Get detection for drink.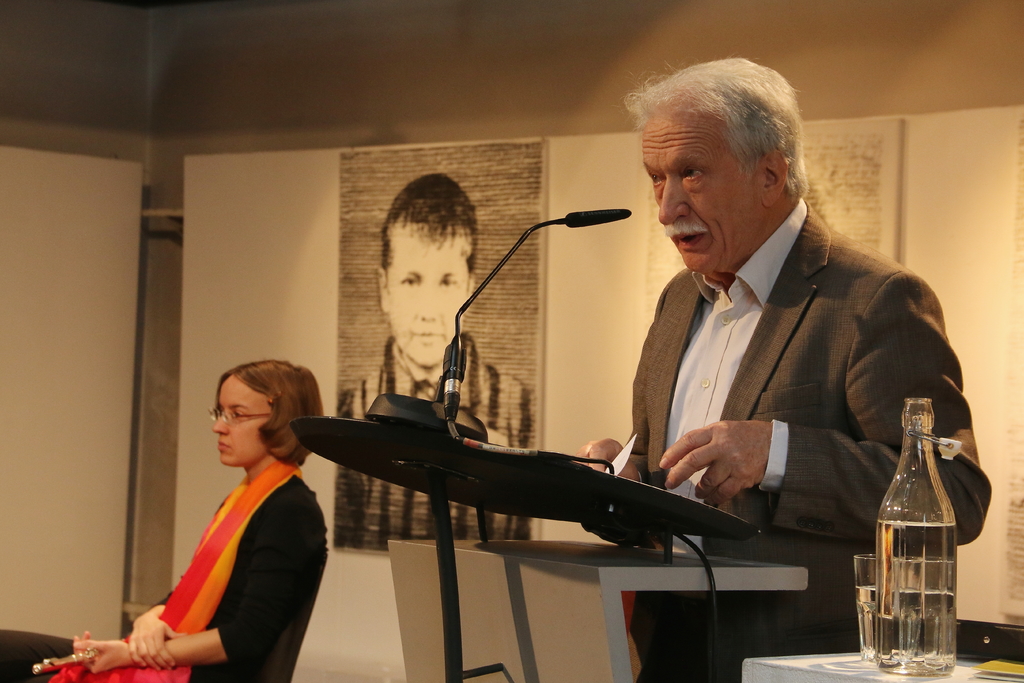
Detection: (852, 584, 881, 664).
